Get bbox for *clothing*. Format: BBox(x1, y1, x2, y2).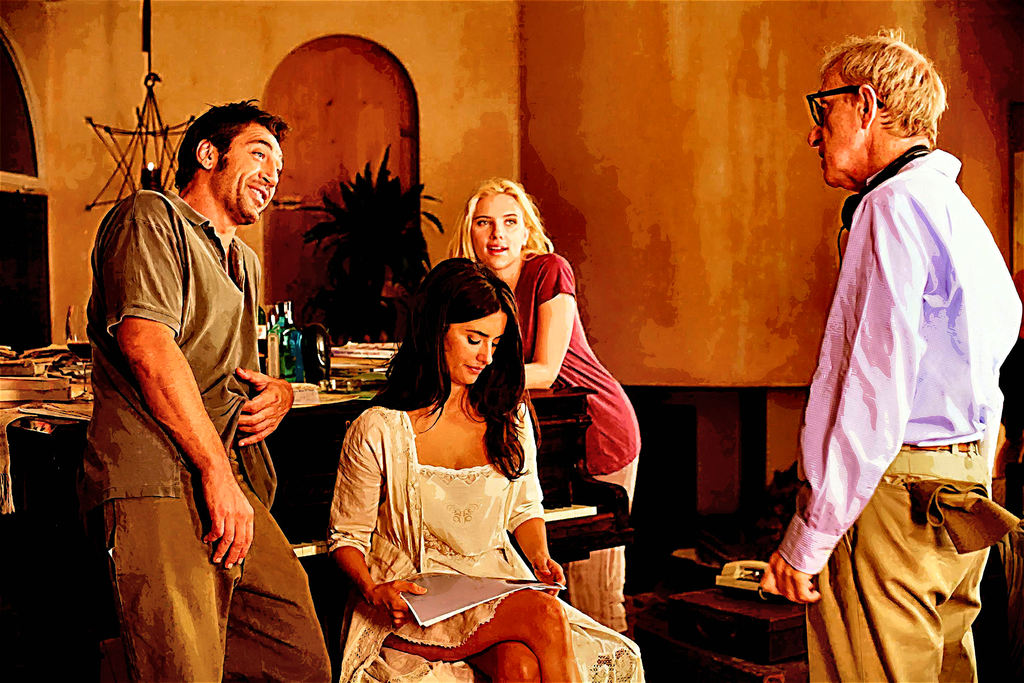
BBox(84, 190, 330, 682).
